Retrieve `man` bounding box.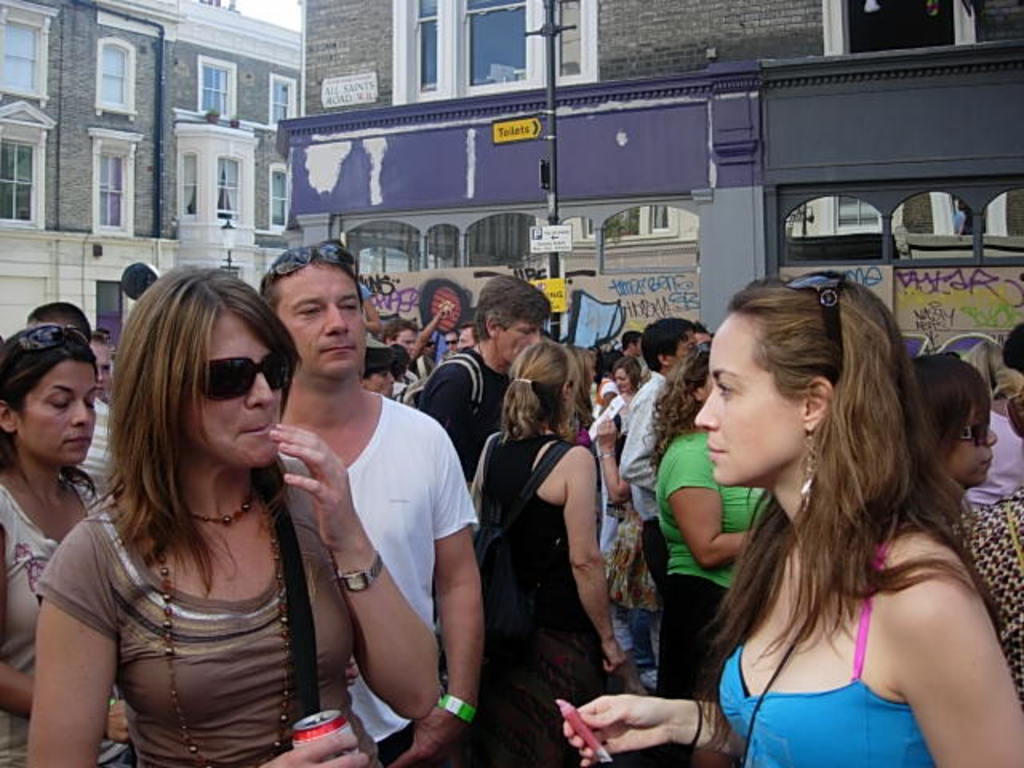
Bounding box: 26/301/118/507.
